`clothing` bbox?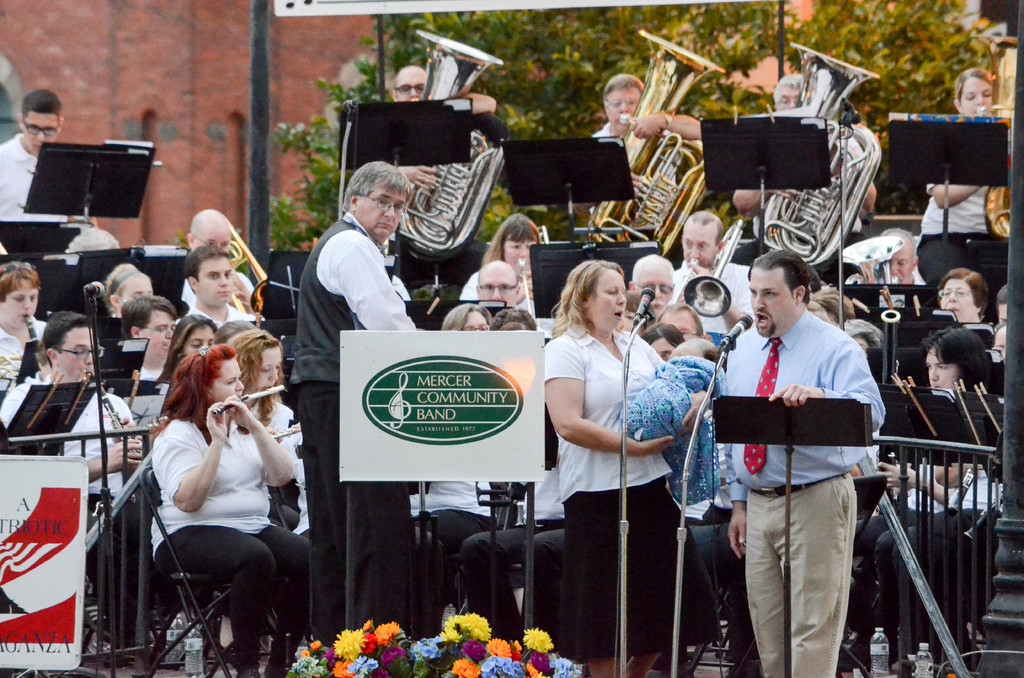
(855, 469, 920, 652)
